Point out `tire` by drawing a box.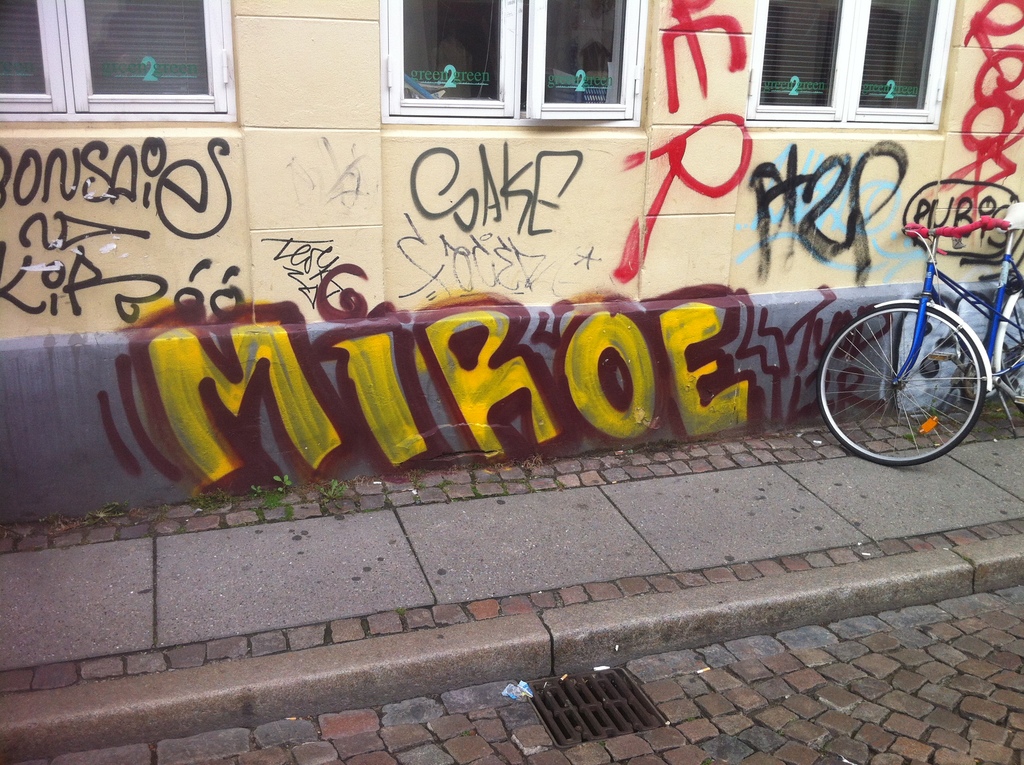
crop(818, 303, 985, 467).
